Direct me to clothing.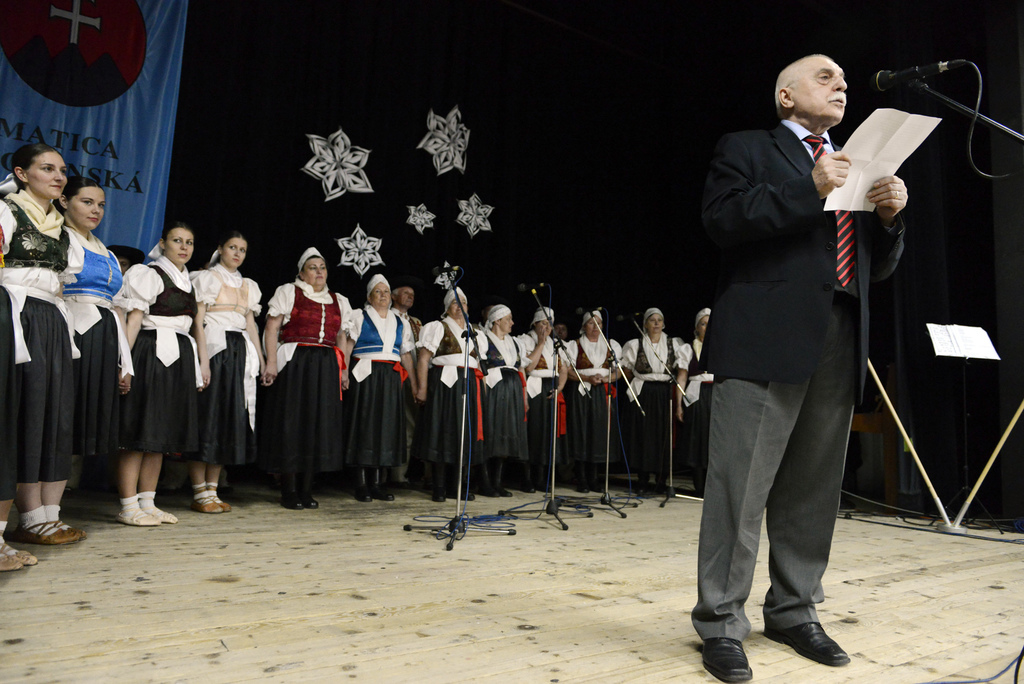
Direction: left=190, top=266, right=263, bottom=469.
